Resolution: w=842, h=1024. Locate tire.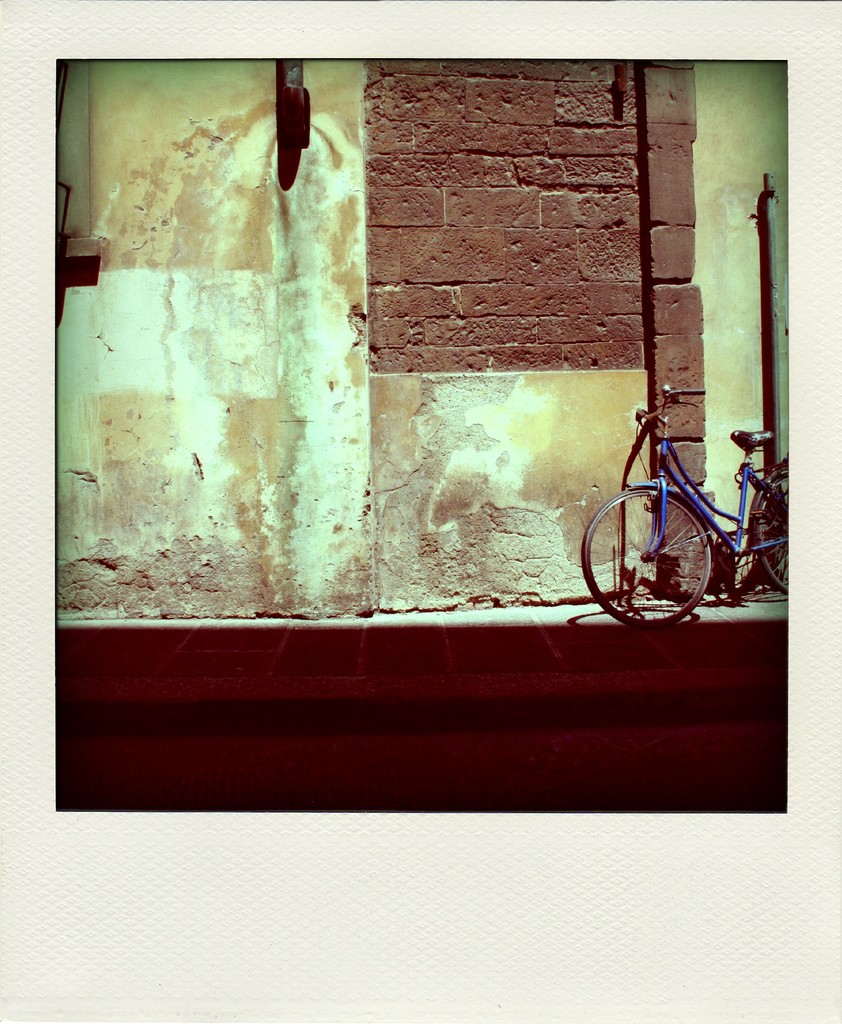
<region>746, 470, 785, 591</region>.
